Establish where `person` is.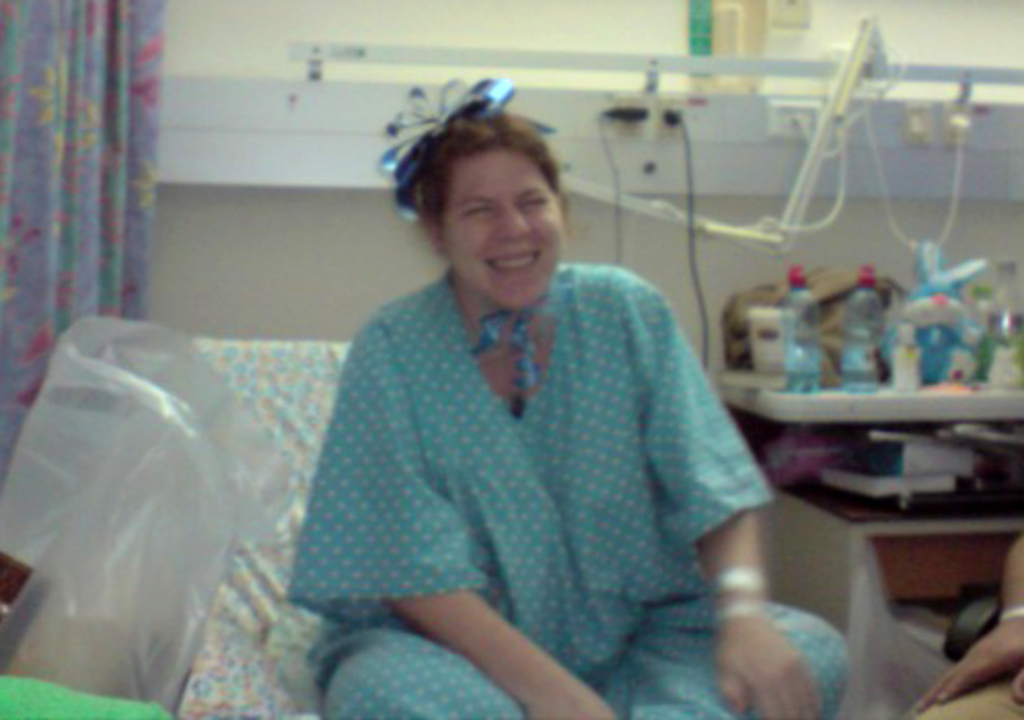
Established at select_region(292, 109, 853, 718).
